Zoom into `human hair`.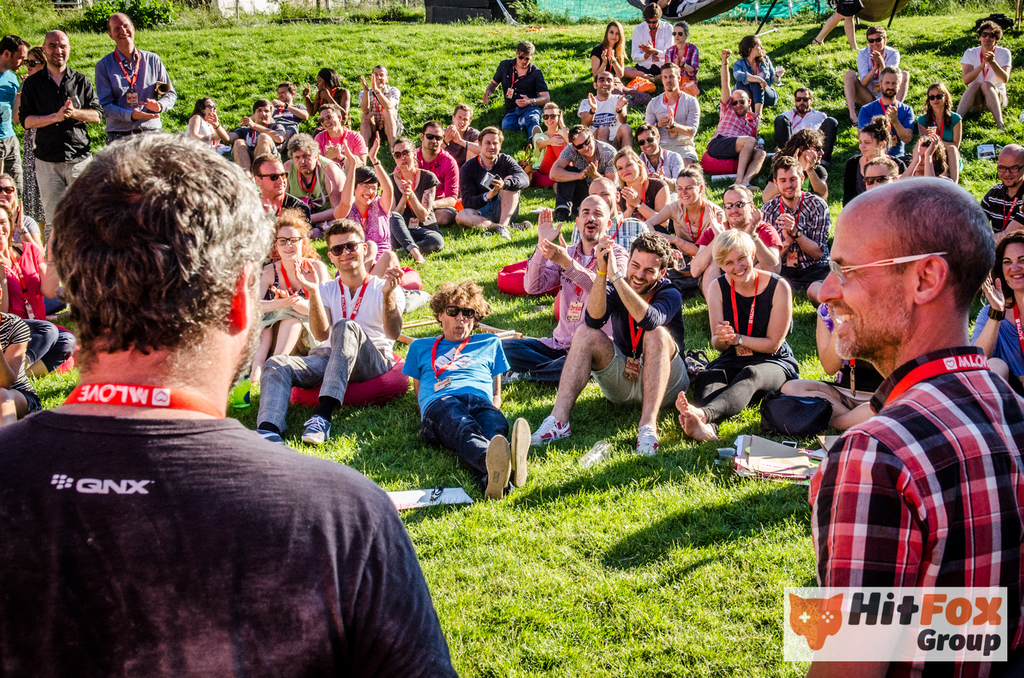
Zoom target: l=658, t=64, r=680, b=79.
